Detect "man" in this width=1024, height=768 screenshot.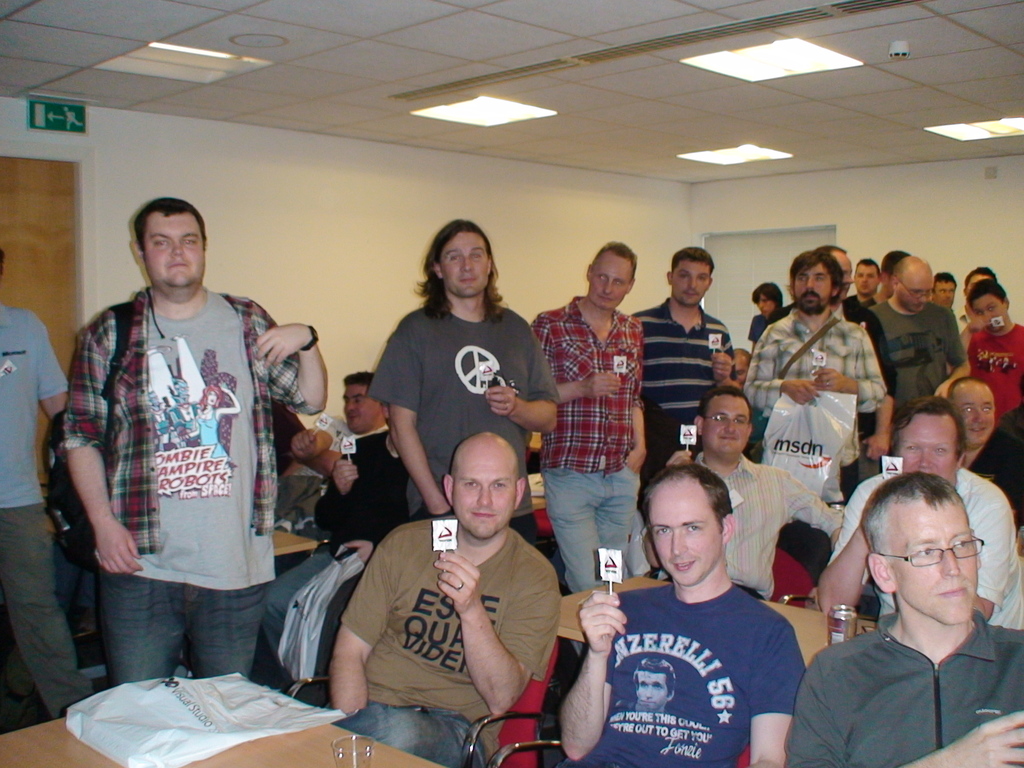
Detection: crop(785, 472, 1023, 767).
